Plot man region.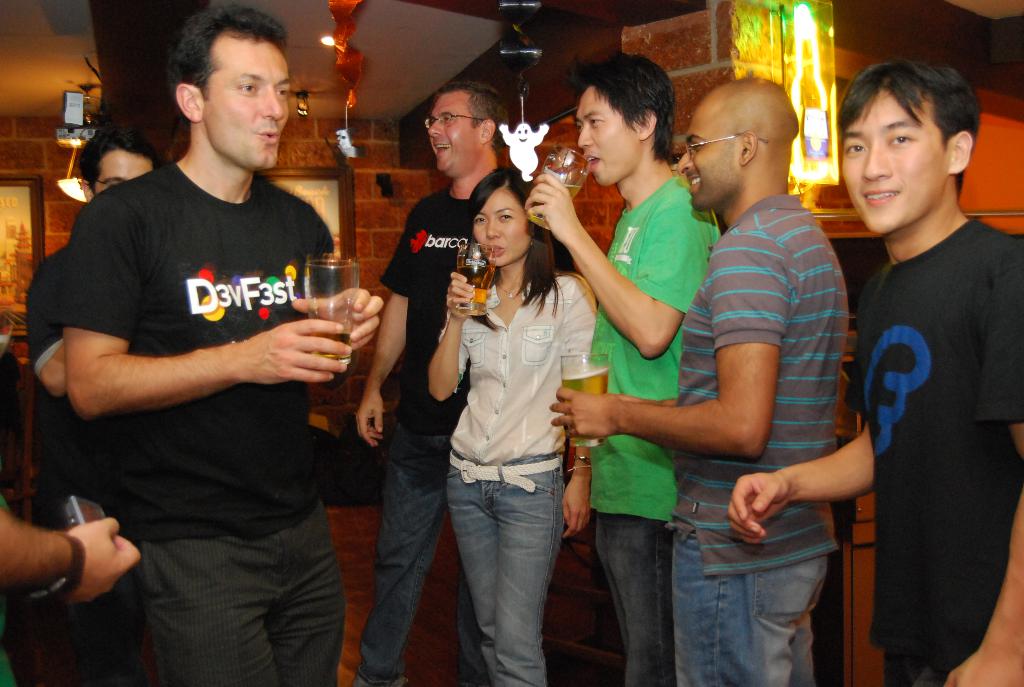
Plotted at l=26, t=129, r=168, b=686.
